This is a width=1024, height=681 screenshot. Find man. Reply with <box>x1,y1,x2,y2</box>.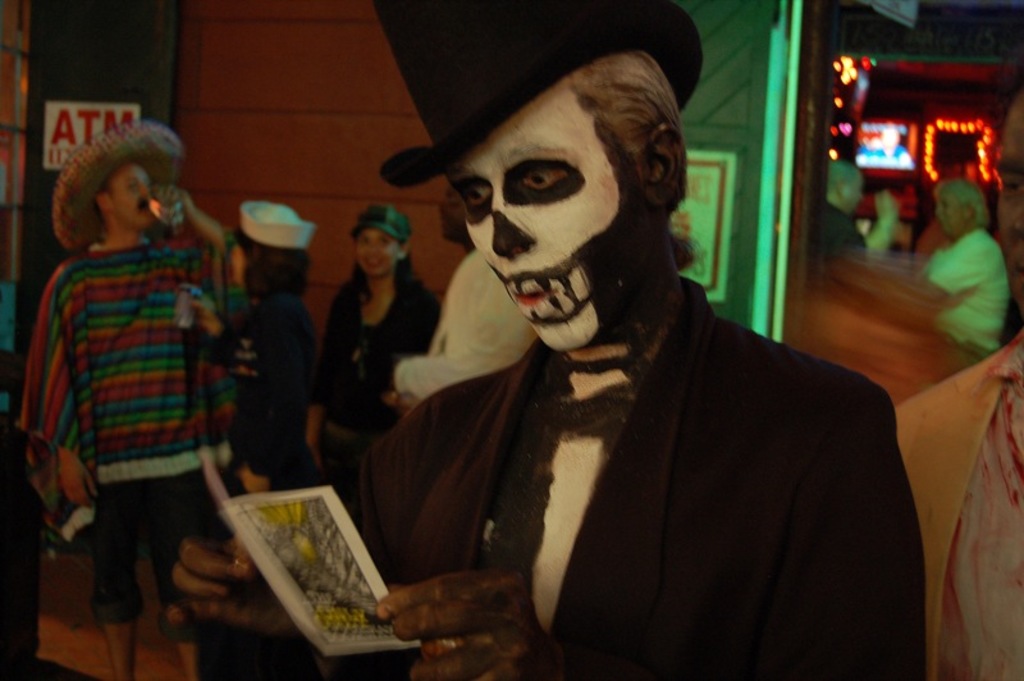
<box>23,160,250,680</box>.
